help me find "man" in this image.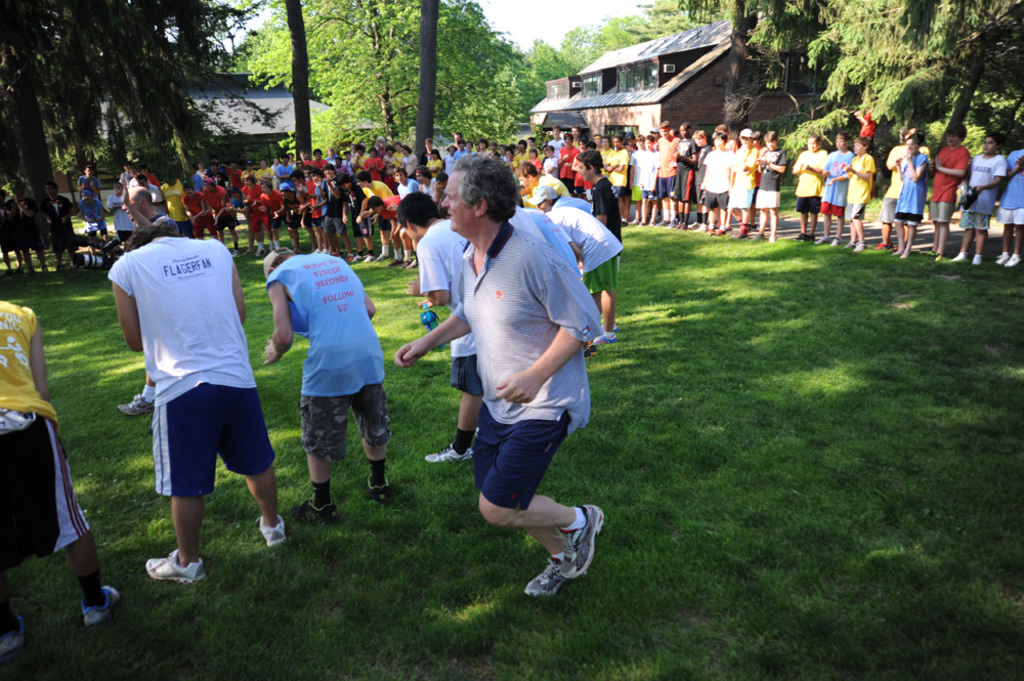
Found it: {"left": 513, "top": 162, "right": 570, "bottom": 201}.
